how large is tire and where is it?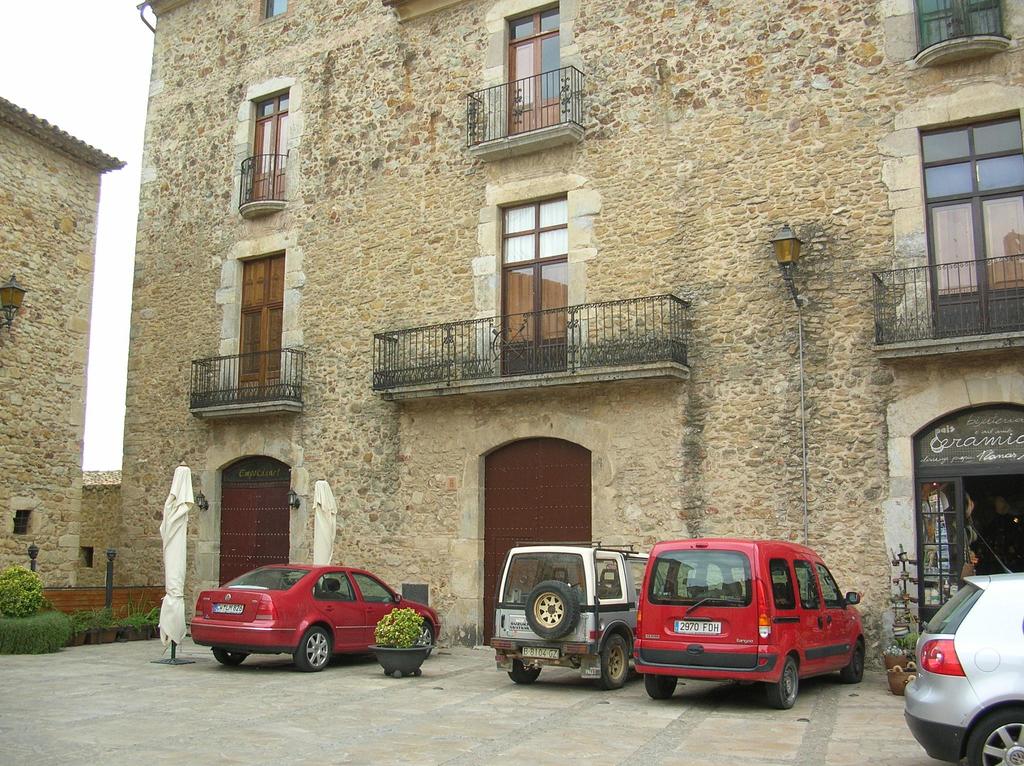
Bounding box: rect(525, 580, 579, 639).
